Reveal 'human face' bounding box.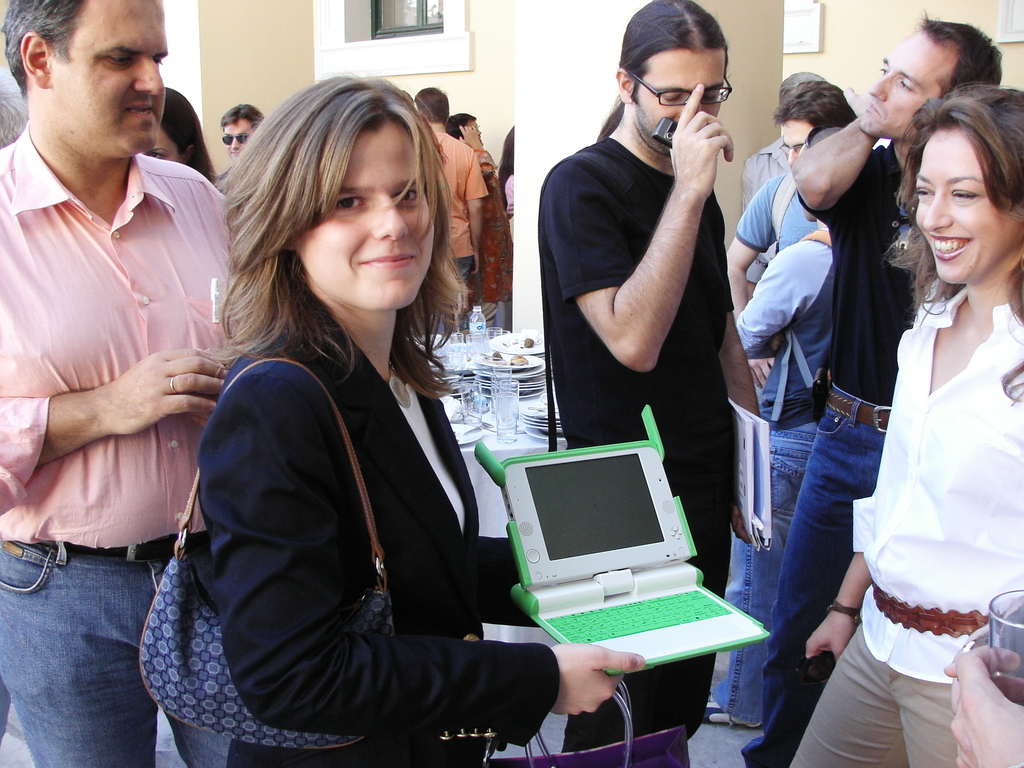
Revealed: (781, 120, 813, 167).
